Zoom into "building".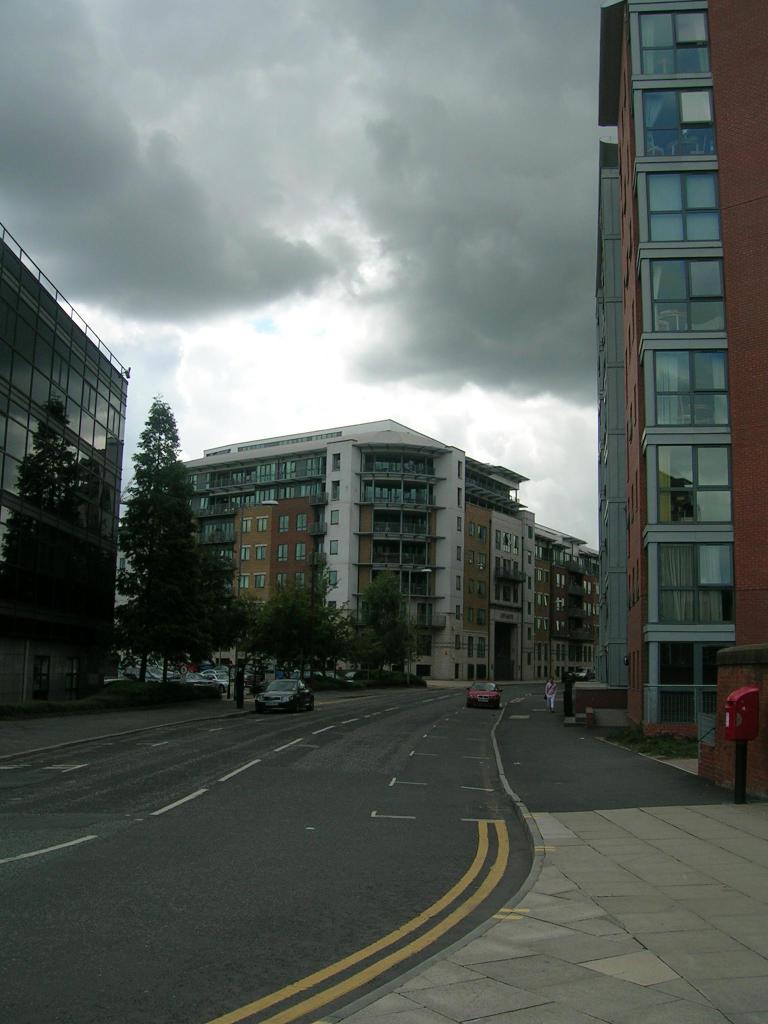
Zoom target: bbox=[541, 526, 593, 685].
